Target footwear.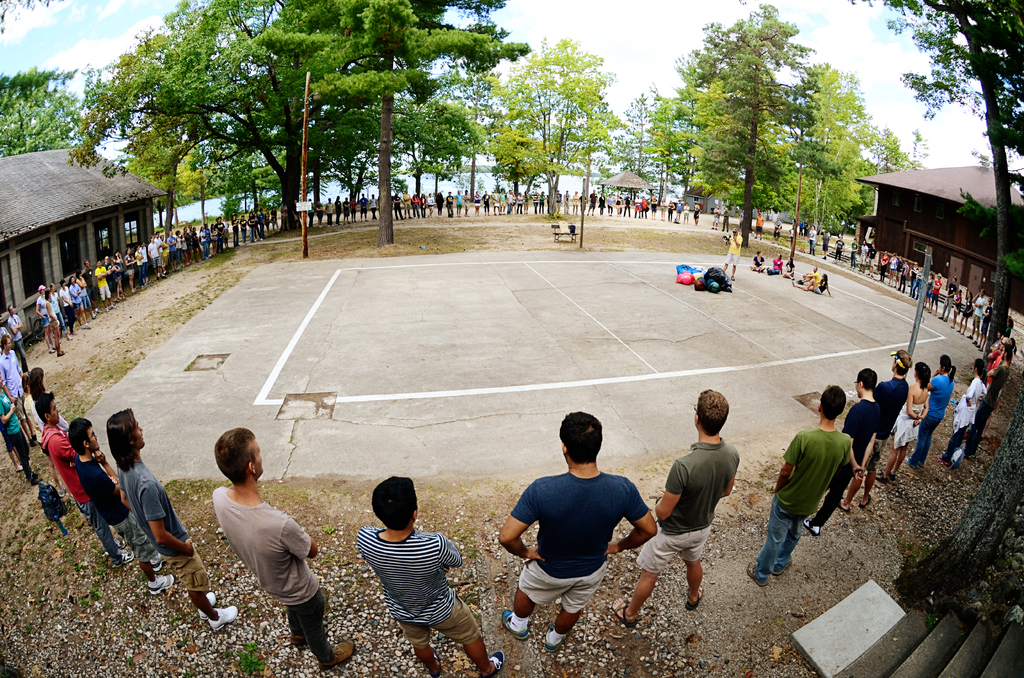
Target region: rect(938, 453, 951, 466).
